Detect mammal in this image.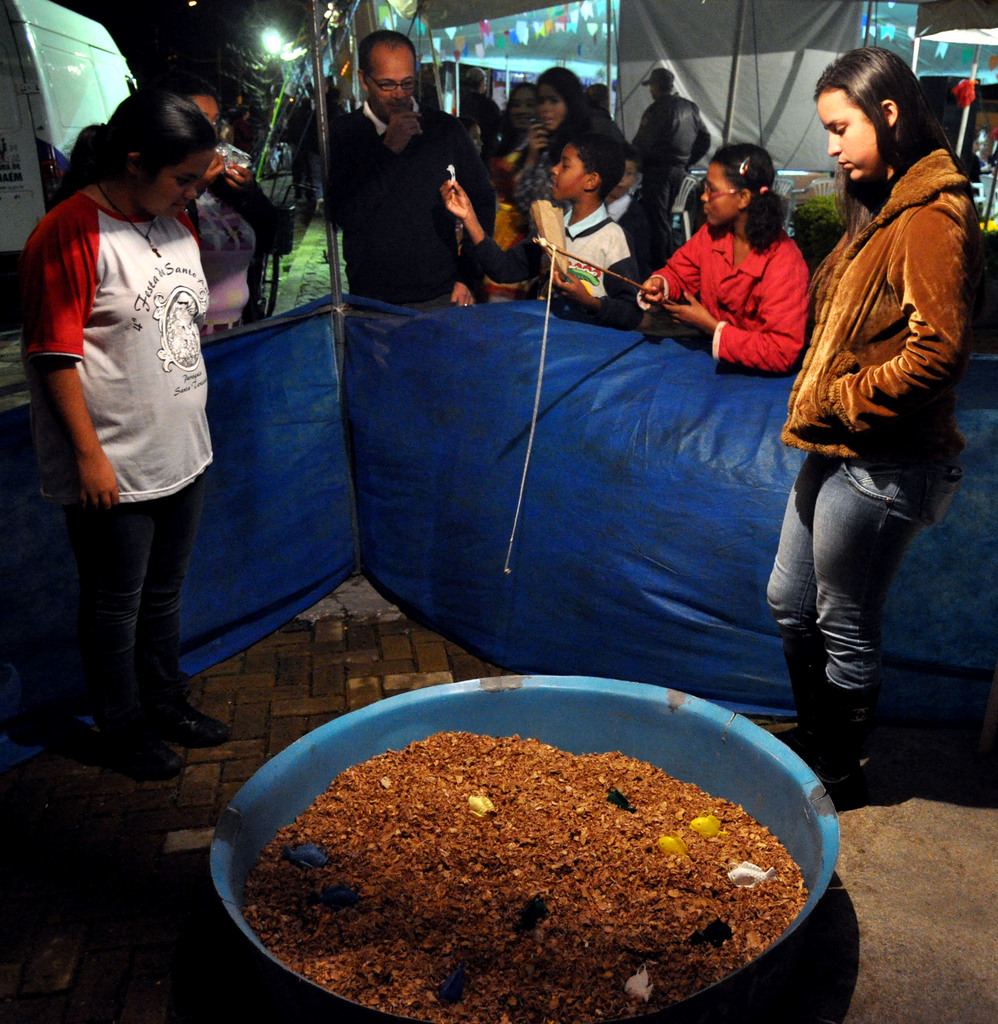
Detection: [left=540, top=112, right=638, bottom=333].
